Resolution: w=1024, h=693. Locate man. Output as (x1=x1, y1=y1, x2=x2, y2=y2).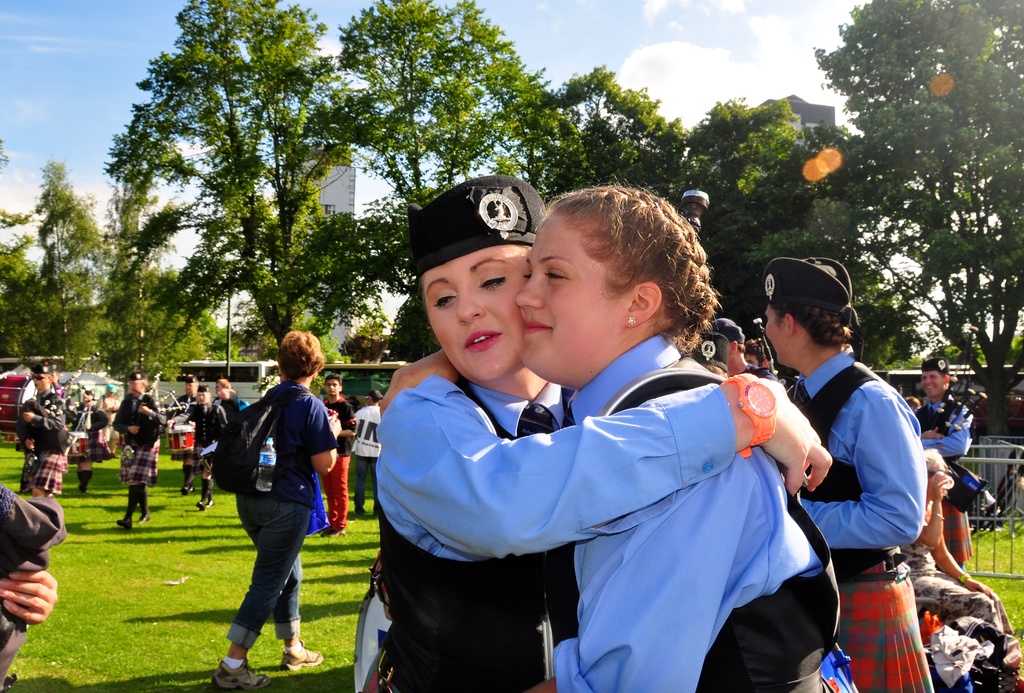
(x1=196, y1=329, x2=346, y2=673).
